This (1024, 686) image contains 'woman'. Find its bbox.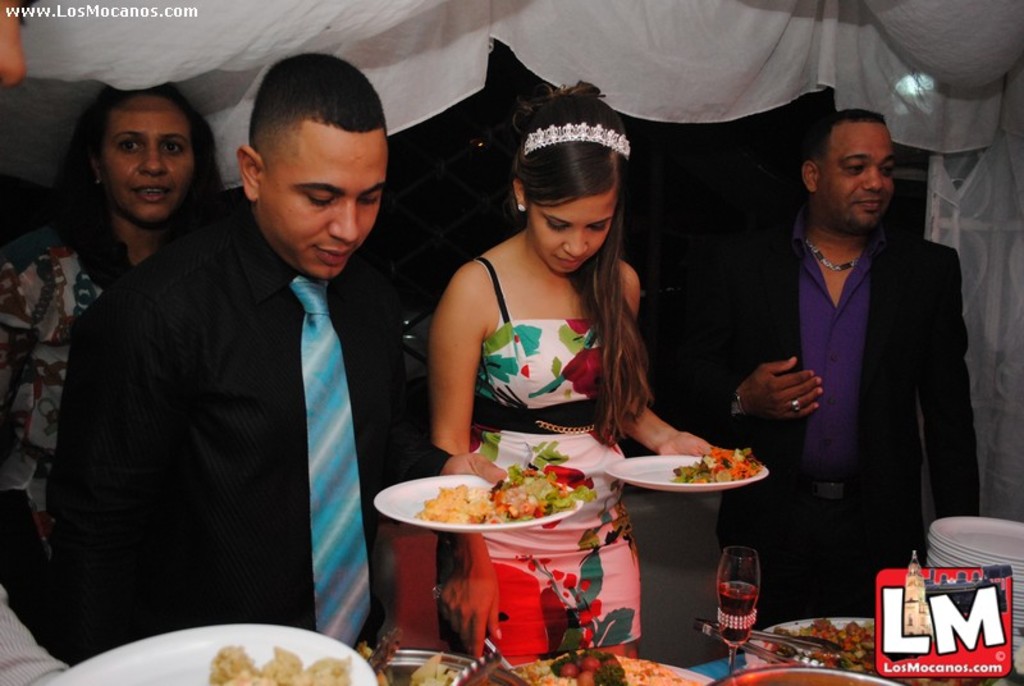
x1=420, y1=93, x2=786, y2=604.
